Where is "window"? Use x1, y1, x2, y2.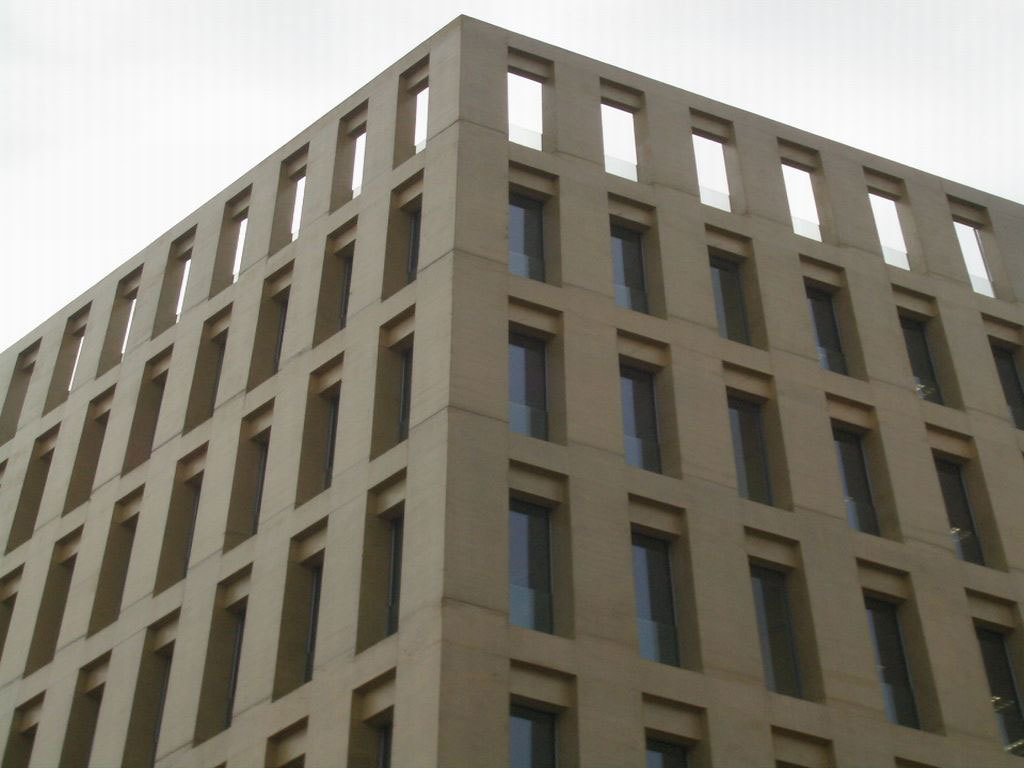
969, 627, 1023, 755.
